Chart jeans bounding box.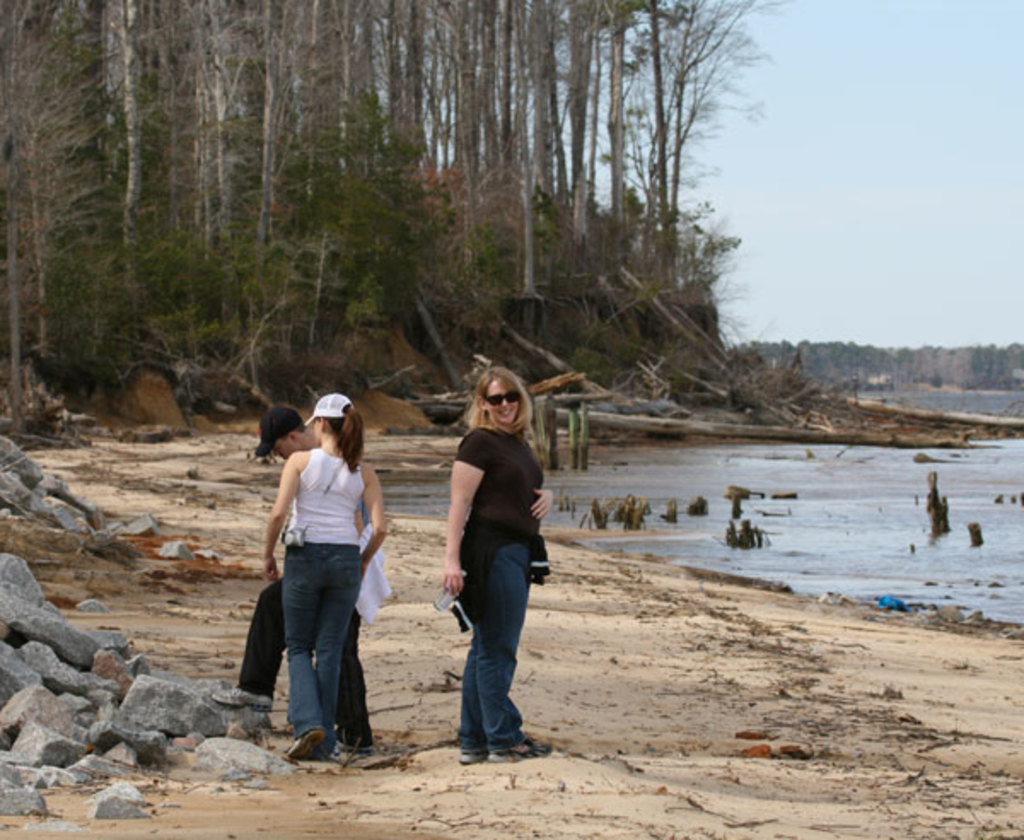
Charted: Rect(261, 528, 367, 772).
